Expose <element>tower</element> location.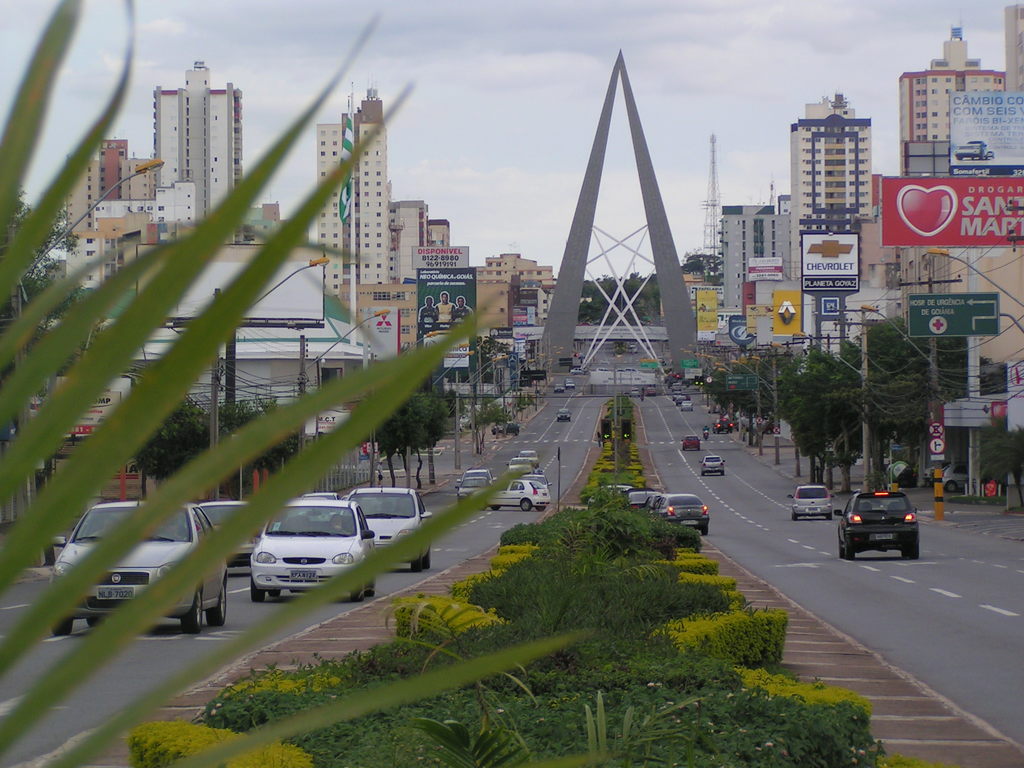
Exposed at <box>711,200,781,324</box>.
